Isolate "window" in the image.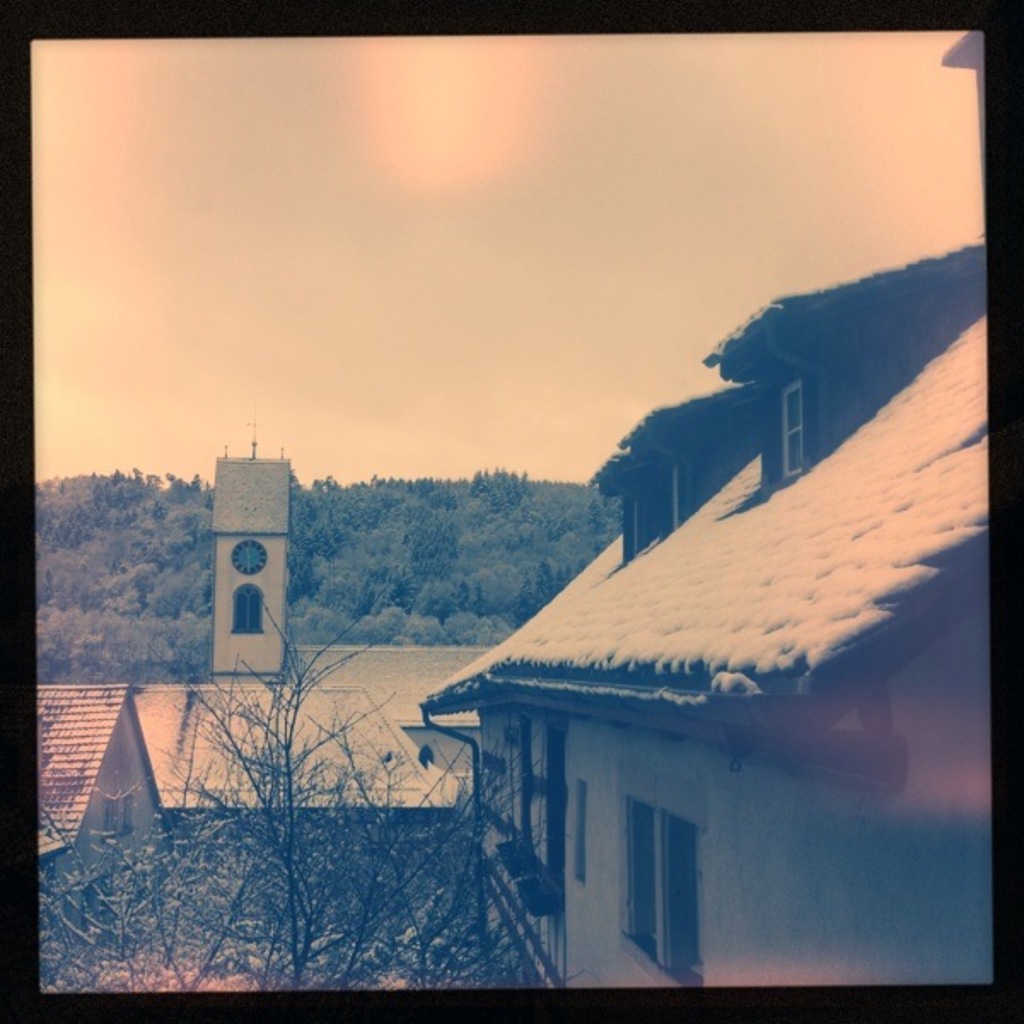
Isolated region: region(778, 375, 806, 483).
